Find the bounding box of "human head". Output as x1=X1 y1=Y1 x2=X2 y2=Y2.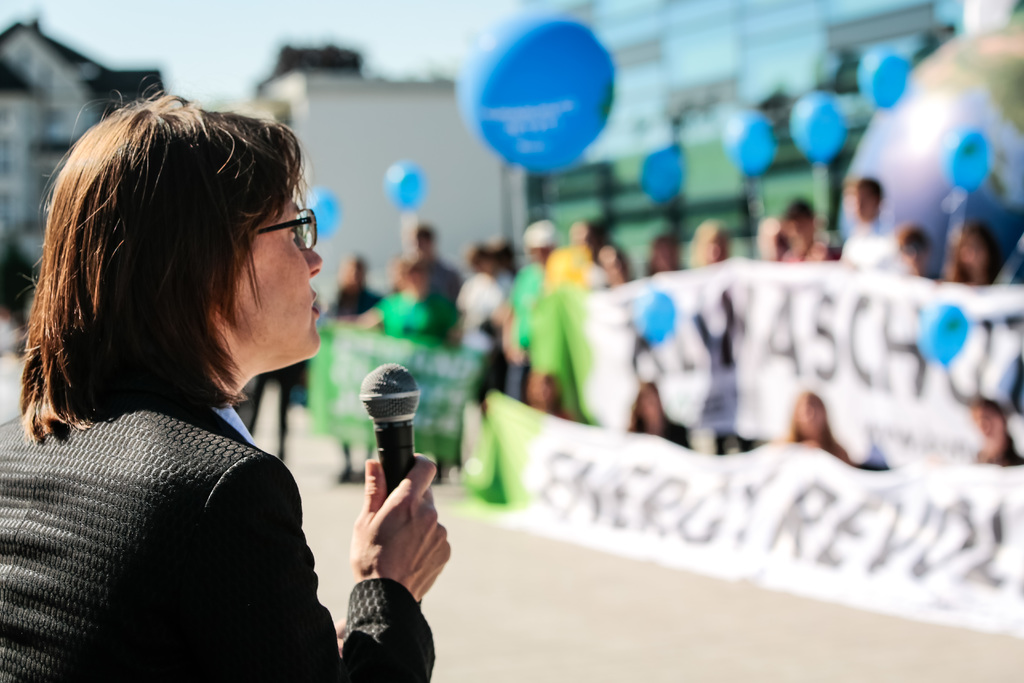
x1=31 y1=90 x2=336 y2=425.
